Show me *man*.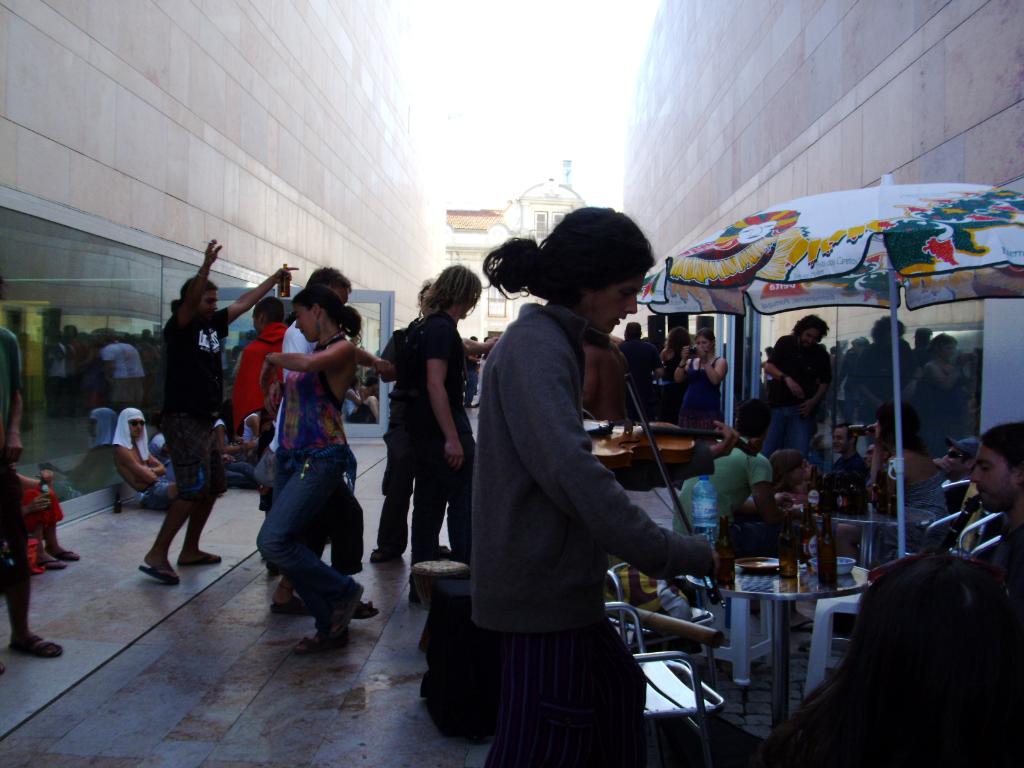
*man* is here: box=[842, 435, 976, 560].
